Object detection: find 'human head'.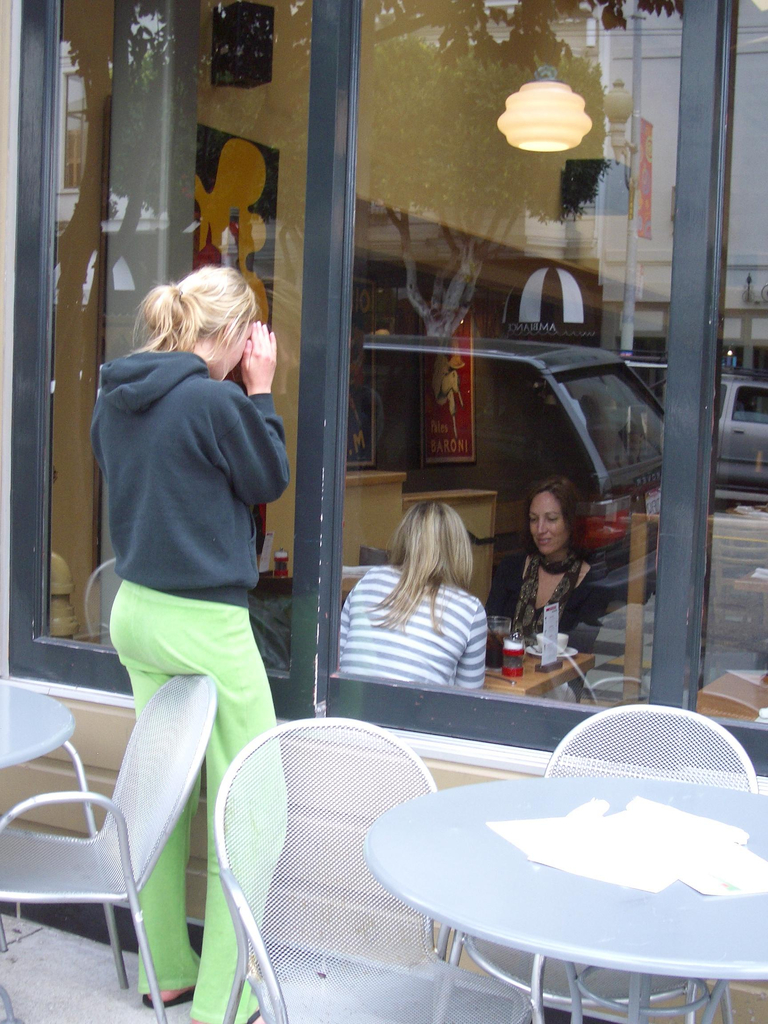
150 266 259 380.
